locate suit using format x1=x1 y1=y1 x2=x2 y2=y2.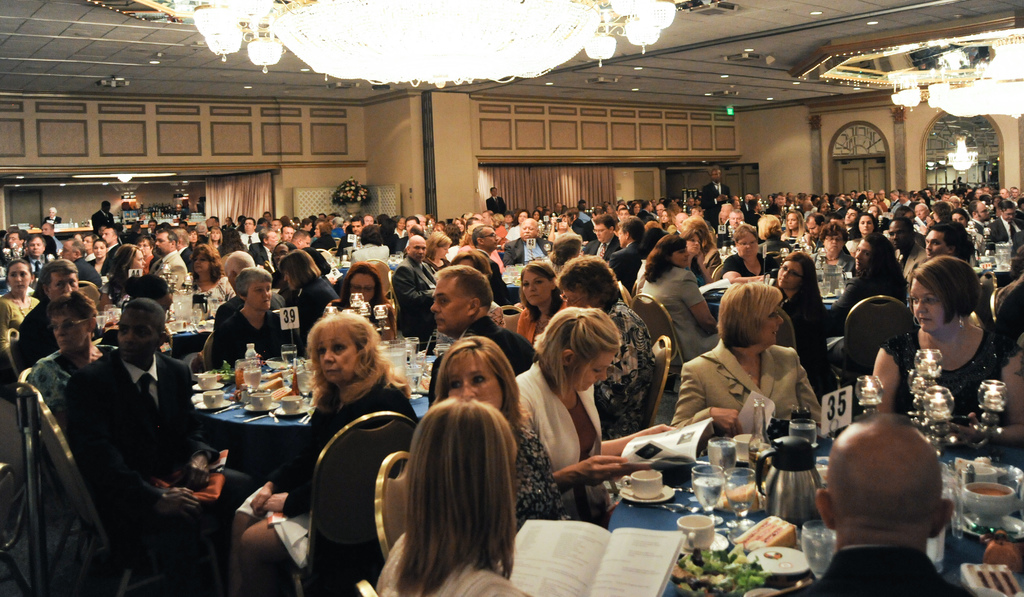
x1=971 y1=217 x2=986 y2=235.
